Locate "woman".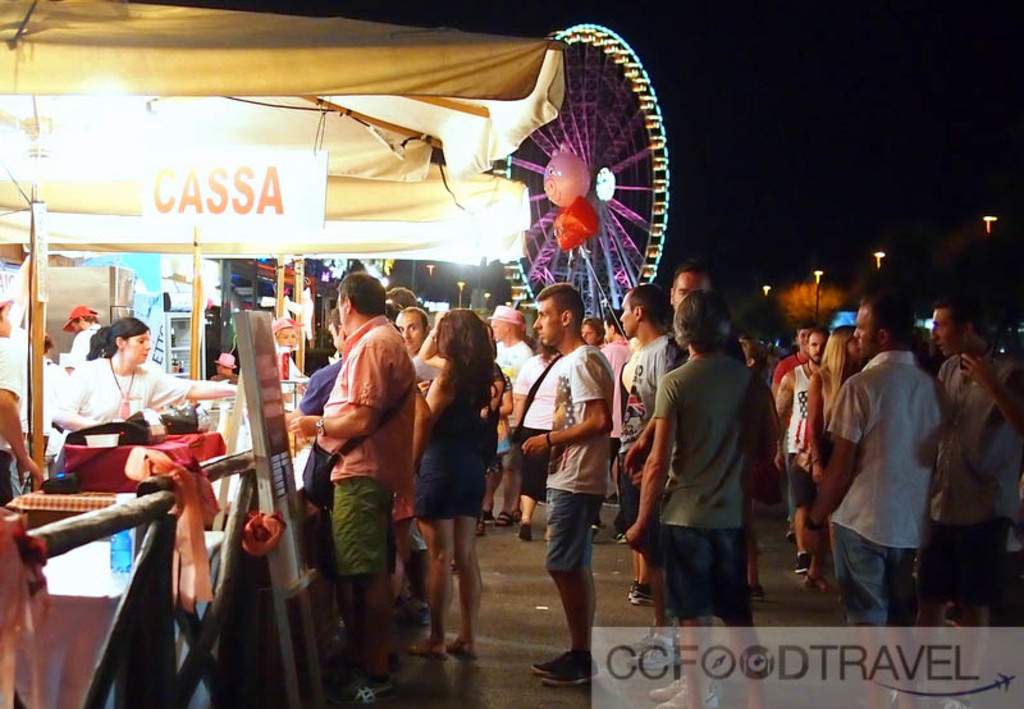
Bounding box: [left=55, top=317, right=230, bottom=448].
